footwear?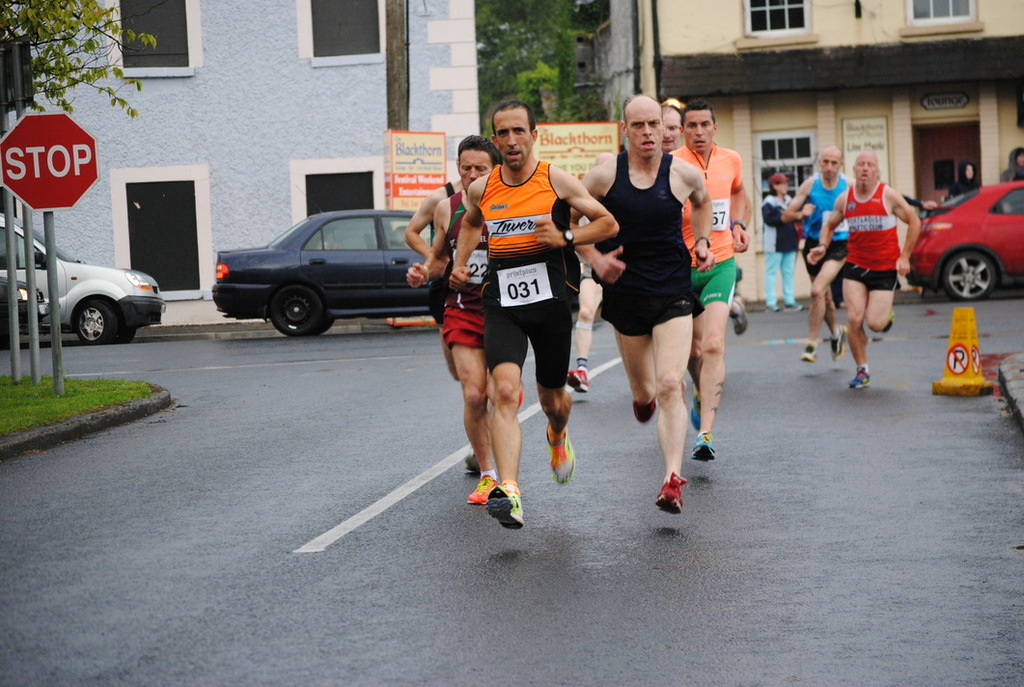
bbox=(653, 479, 682, 513)
